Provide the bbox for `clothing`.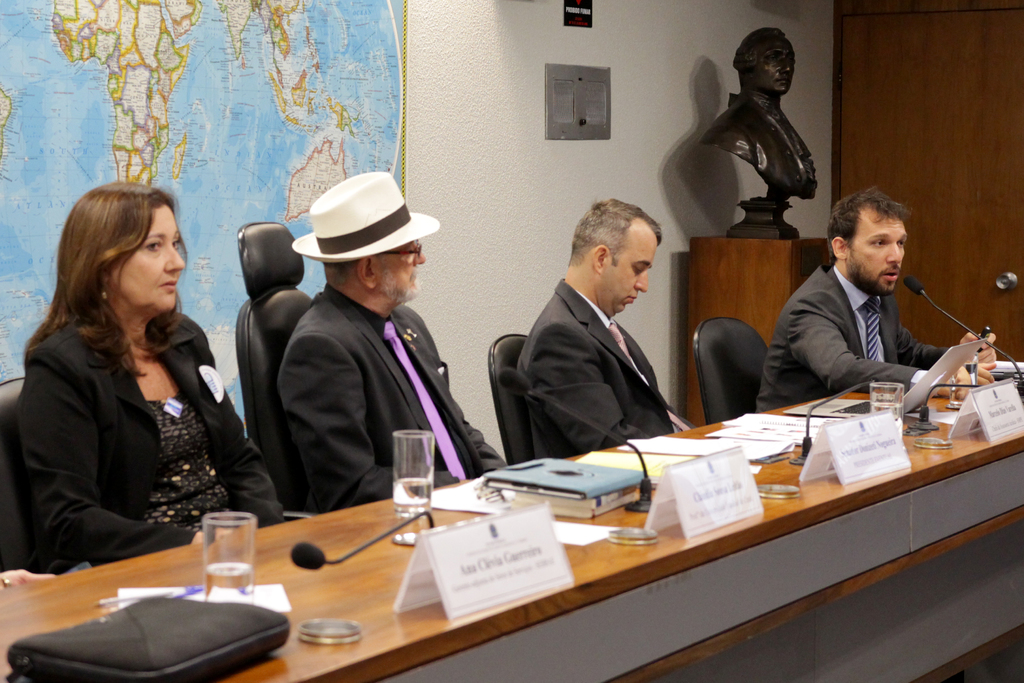
crop(509, 270, 676, 457).
